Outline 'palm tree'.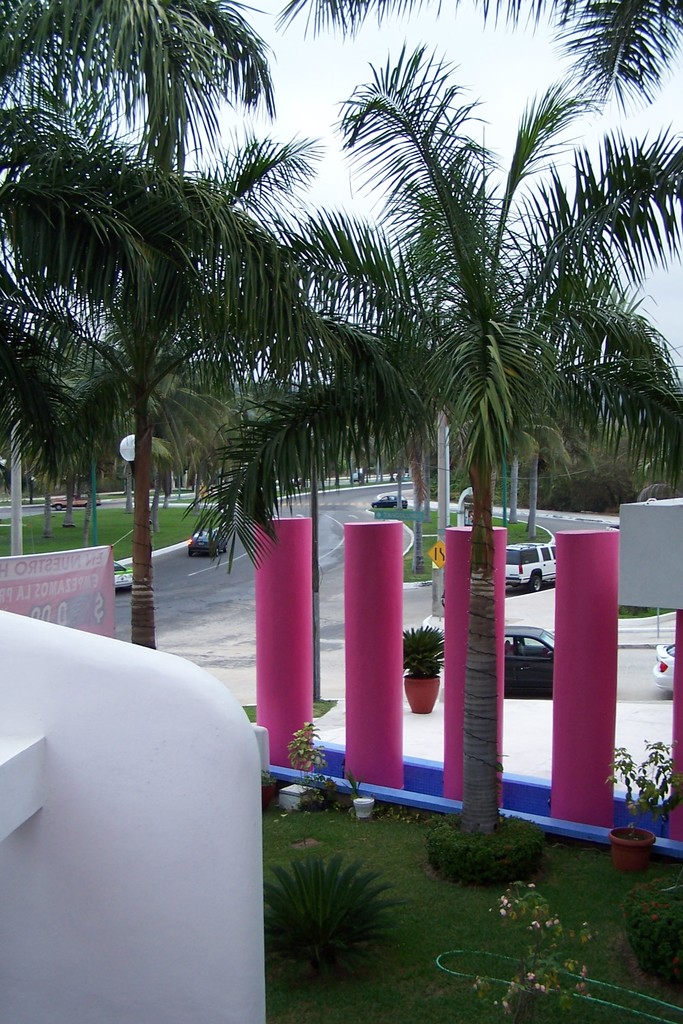
Outline: [x1=311, y1=232, x2=466, y2=493].
